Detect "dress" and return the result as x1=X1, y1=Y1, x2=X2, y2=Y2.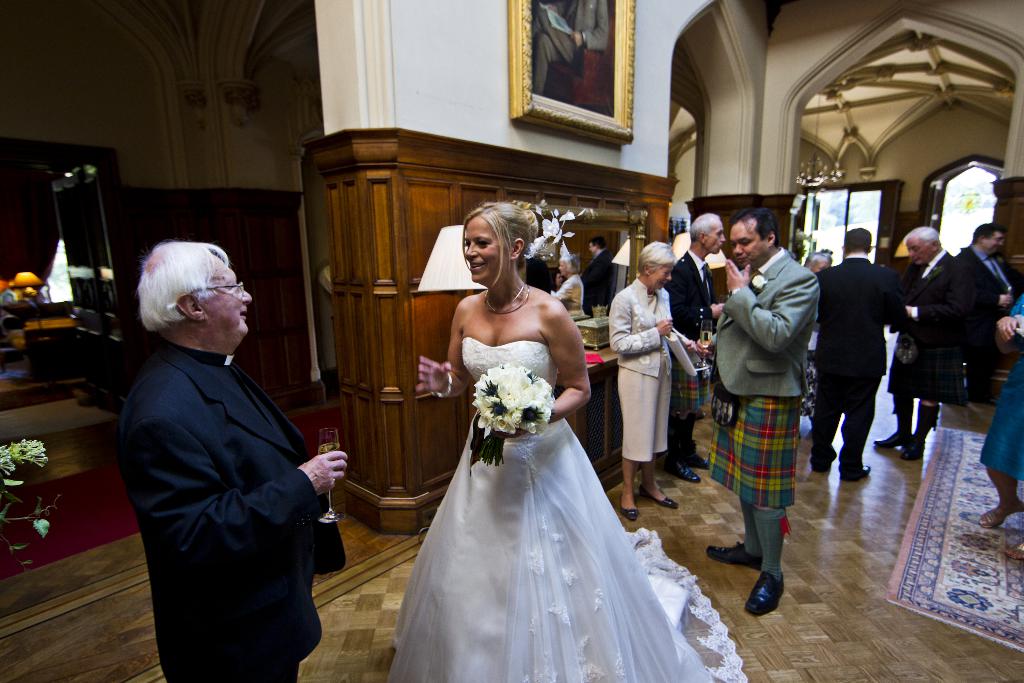
x1=977, y1=294, x2=1023, y2=481.
